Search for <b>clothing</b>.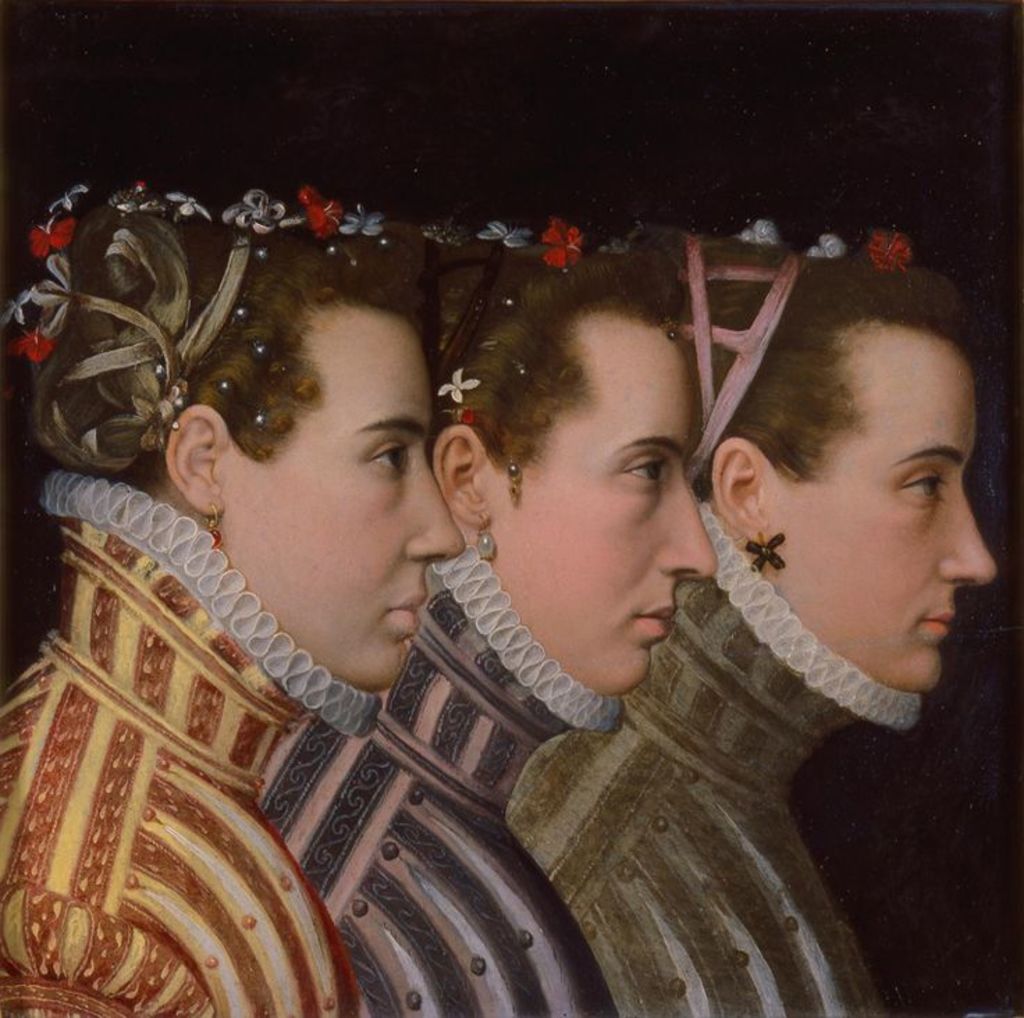
Found at 526, 533, 945, 1017.
